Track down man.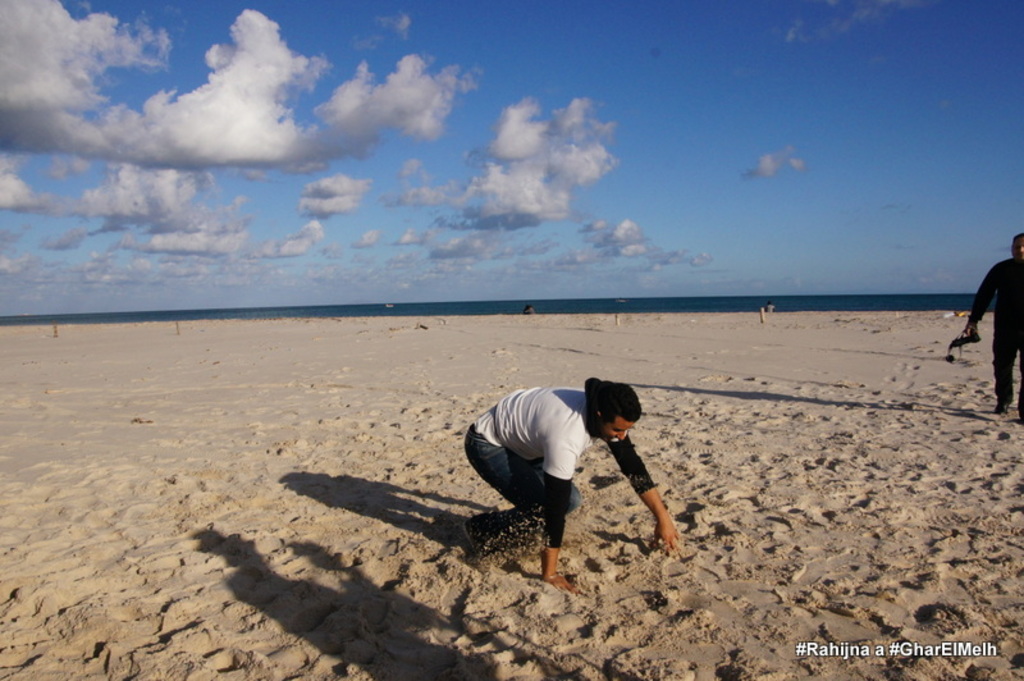
Tracked to <box>468,375,690,594</box>.
